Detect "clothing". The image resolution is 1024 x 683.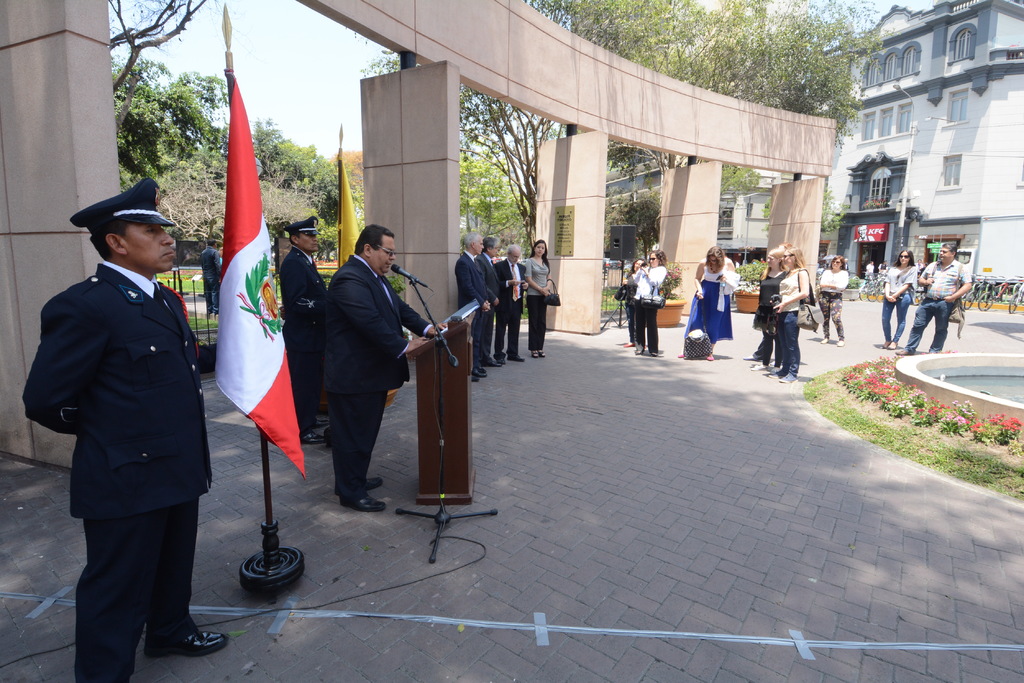
494 258 528 355.
